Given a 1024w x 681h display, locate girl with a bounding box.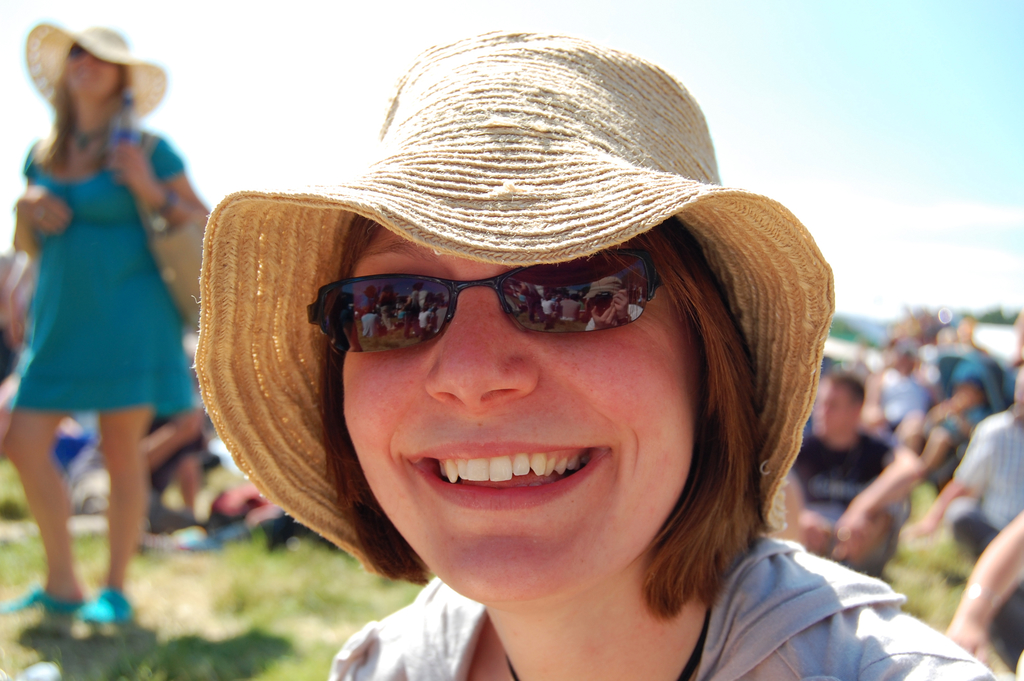
Located: x1=1, y1=21, x2=211, y2=628.
